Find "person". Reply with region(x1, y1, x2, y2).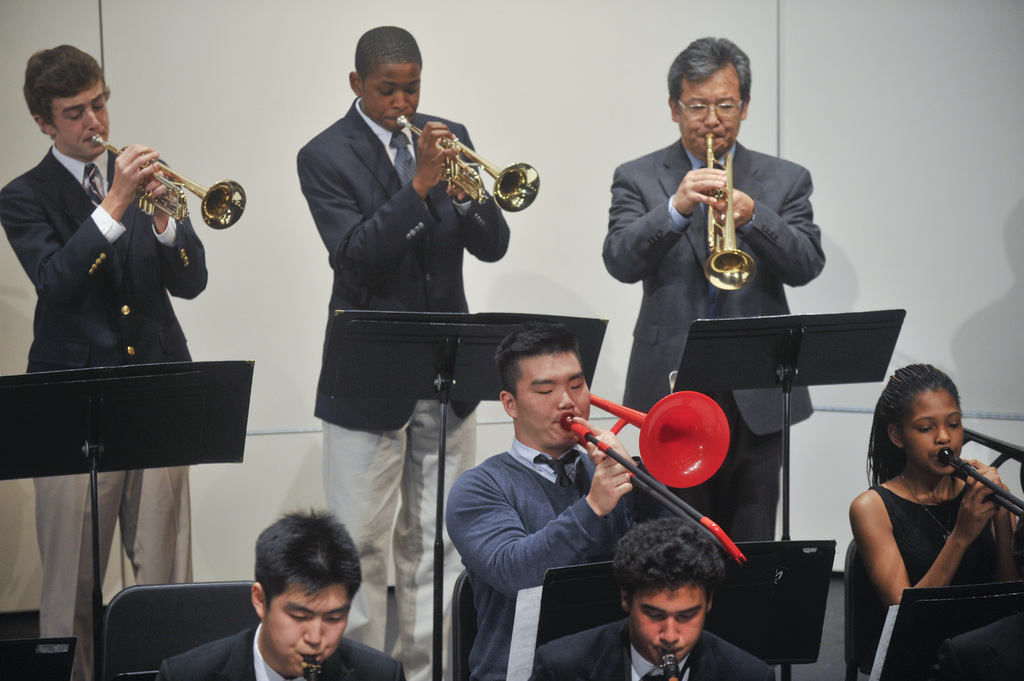
region(602, 36, 824, 544).
